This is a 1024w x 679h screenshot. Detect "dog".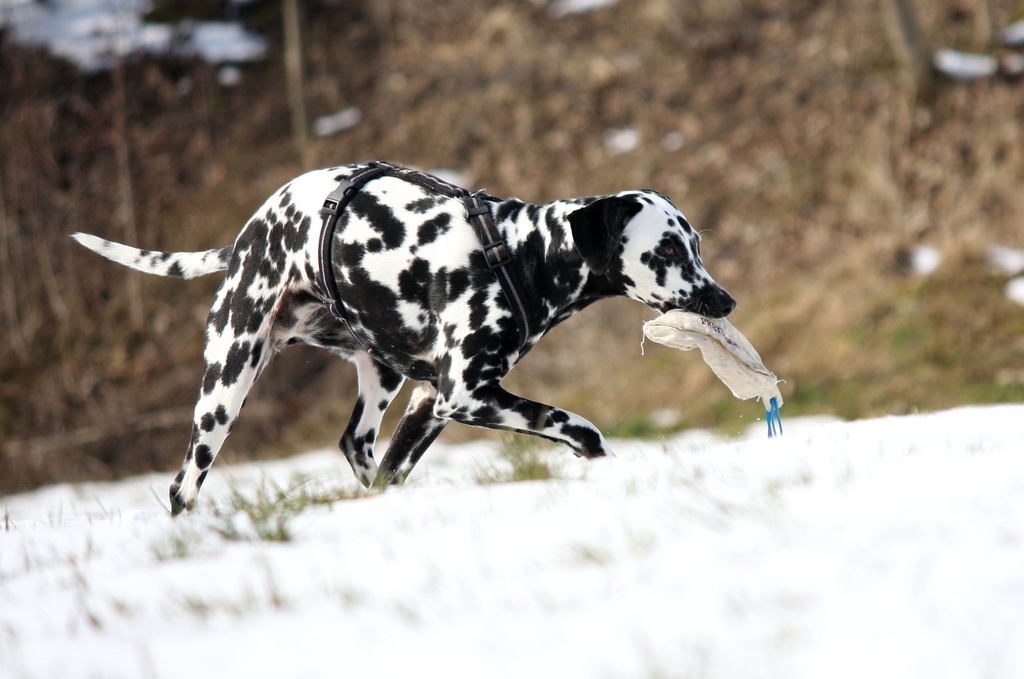
bbox(67, 163, 735, 518).
